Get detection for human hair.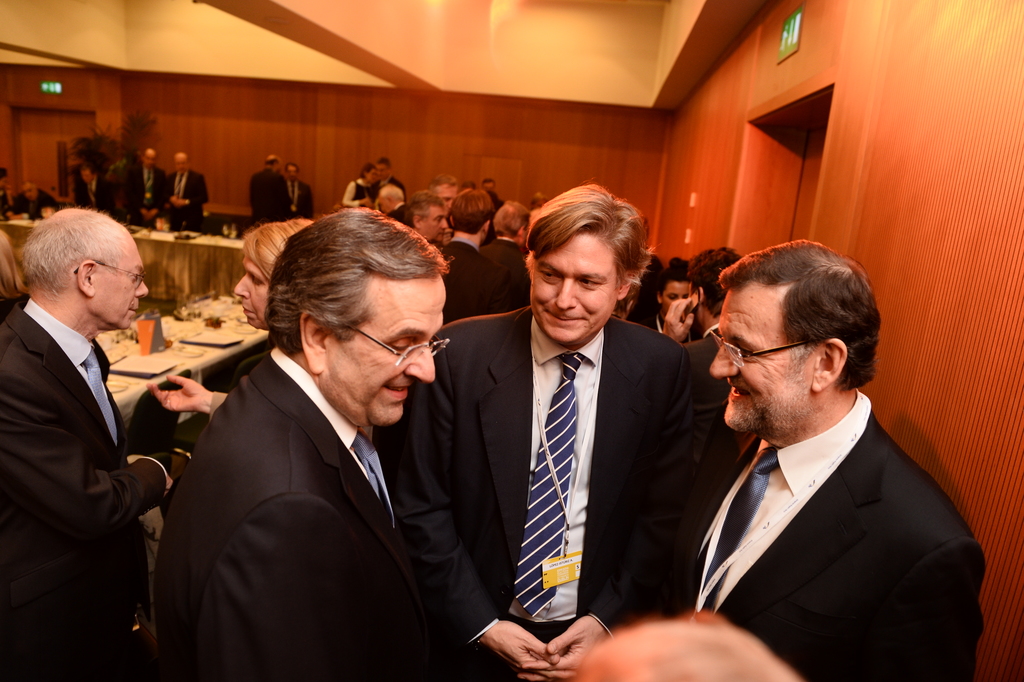
Detection: 684/245/745/319.
